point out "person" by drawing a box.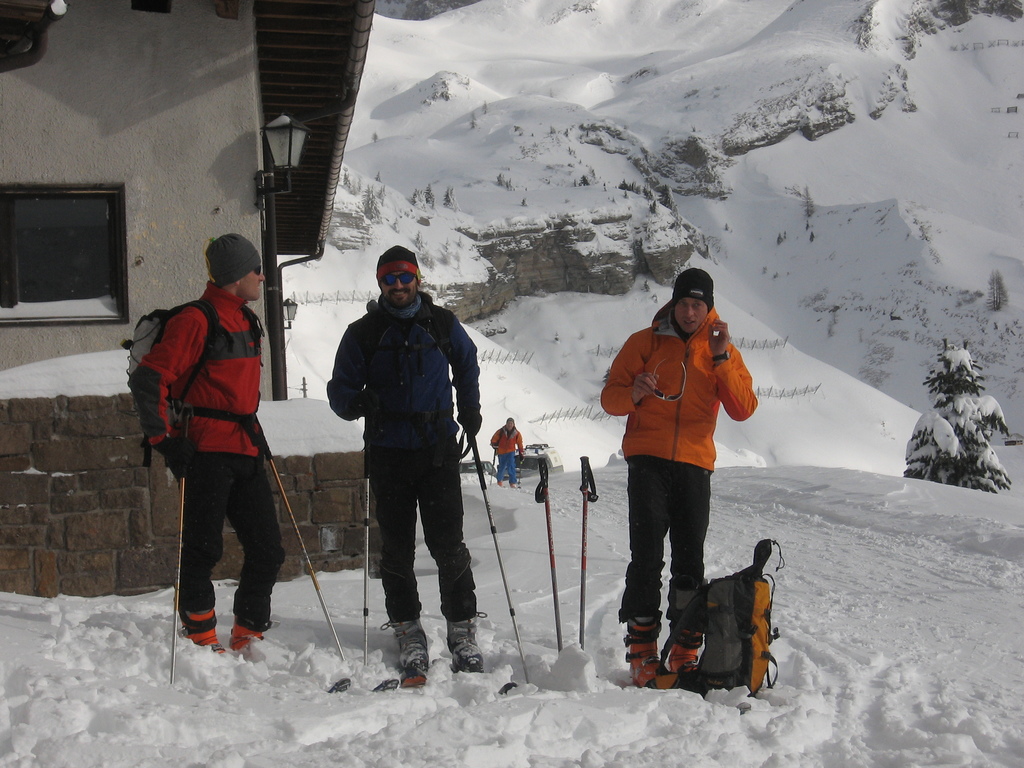
(left=125, top=234, right=292, bottom=658).
